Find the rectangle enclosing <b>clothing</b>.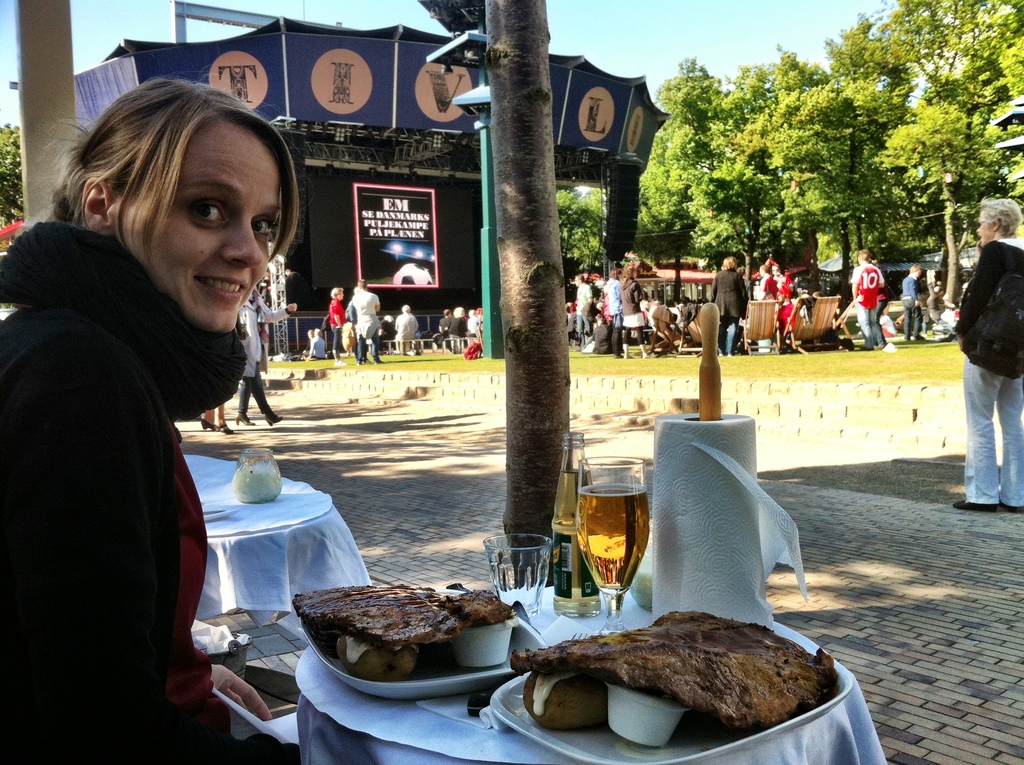
(left=897, top=271, right=925, bottom=339).
